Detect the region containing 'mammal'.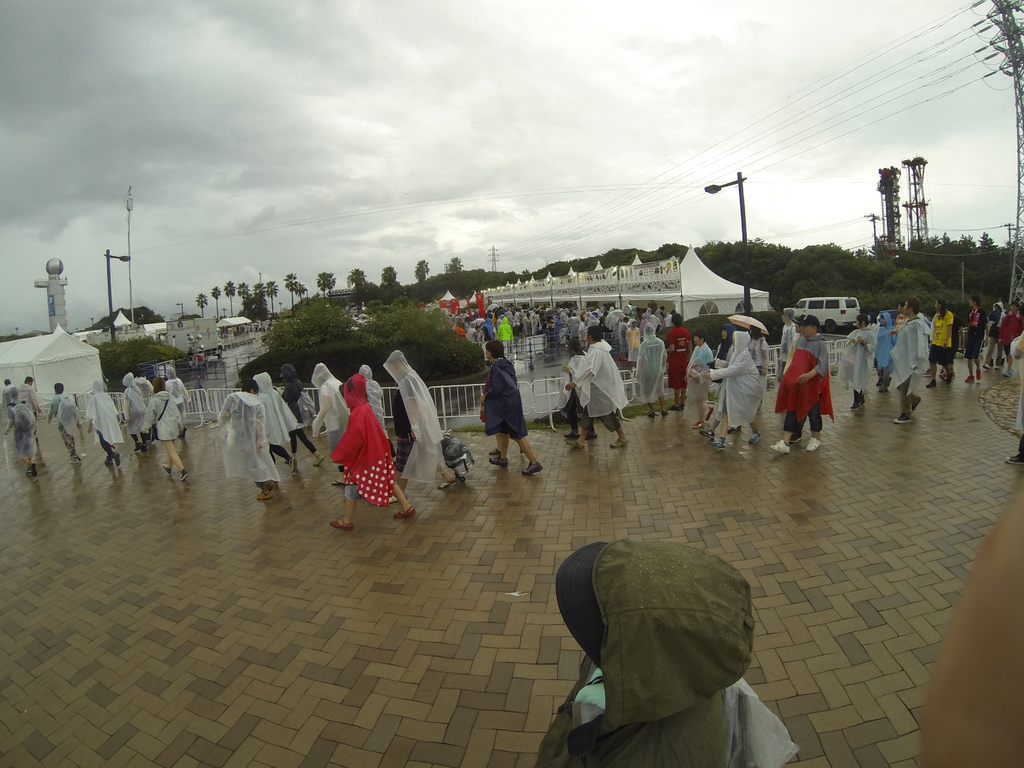
[845, 309, 879, 408].
